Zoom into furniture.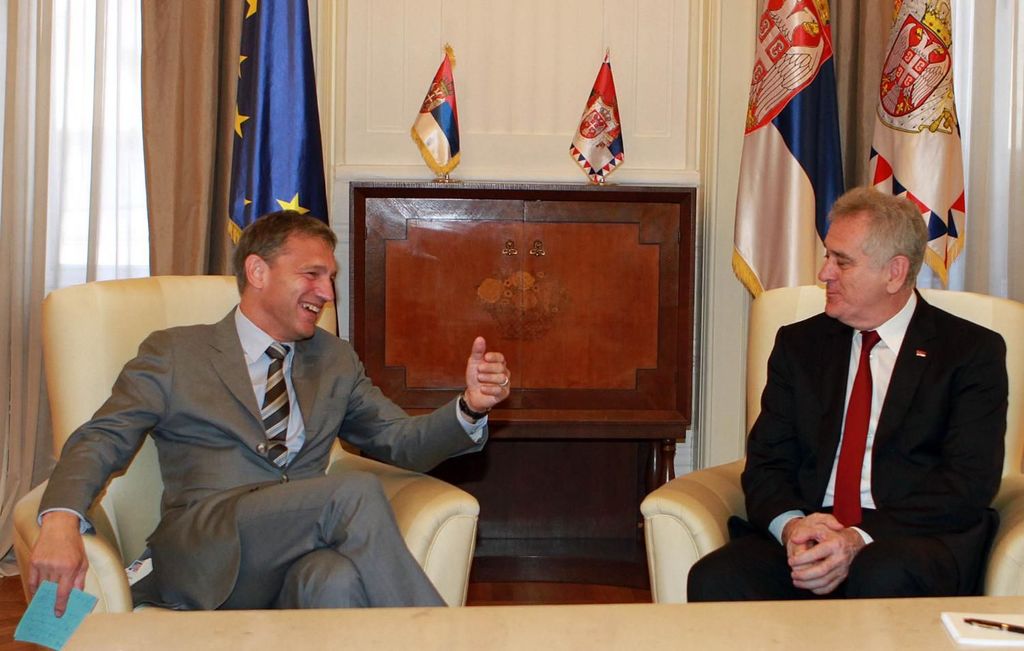
Zoom target: [x1=51, y1=603, x2=1023, y2=650].
